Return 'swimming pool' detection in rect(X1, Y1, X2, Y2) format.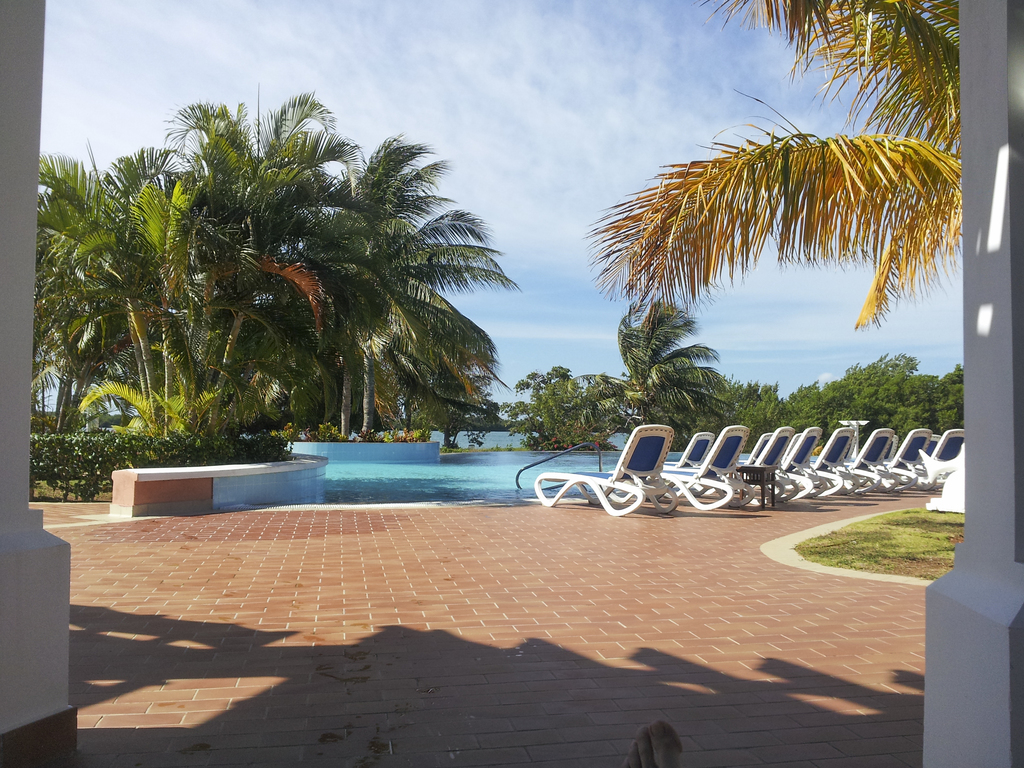
rect(319, 449, 817, 503).
